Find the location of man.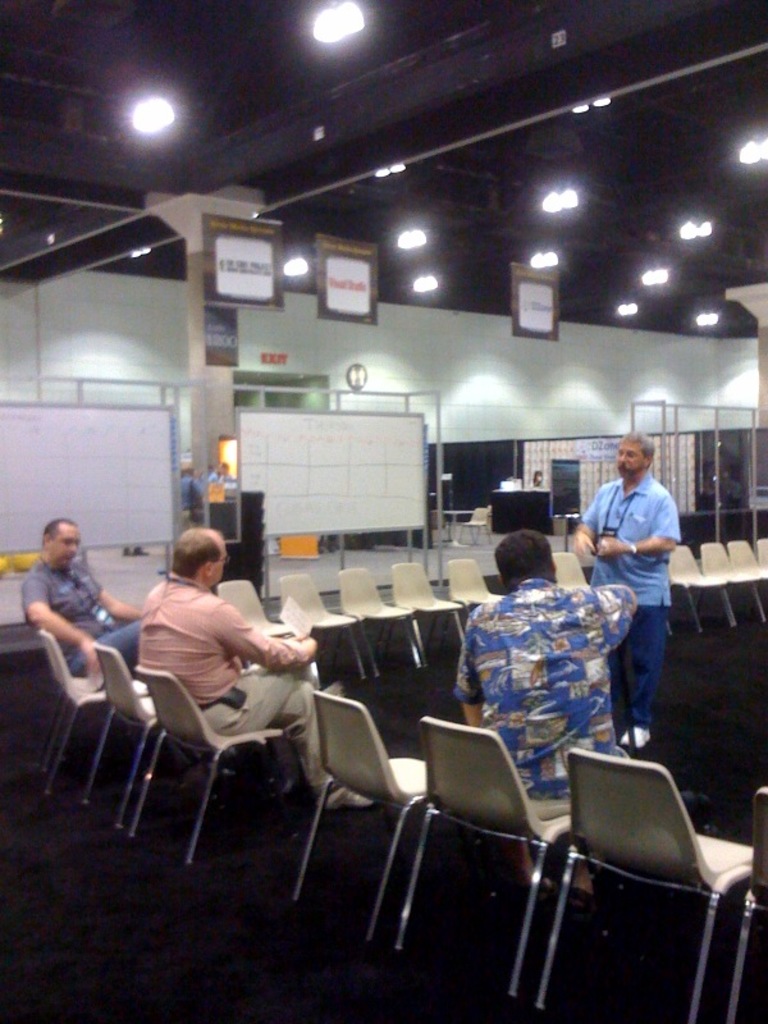
Location: bbox(594, 443, 707, 742).
